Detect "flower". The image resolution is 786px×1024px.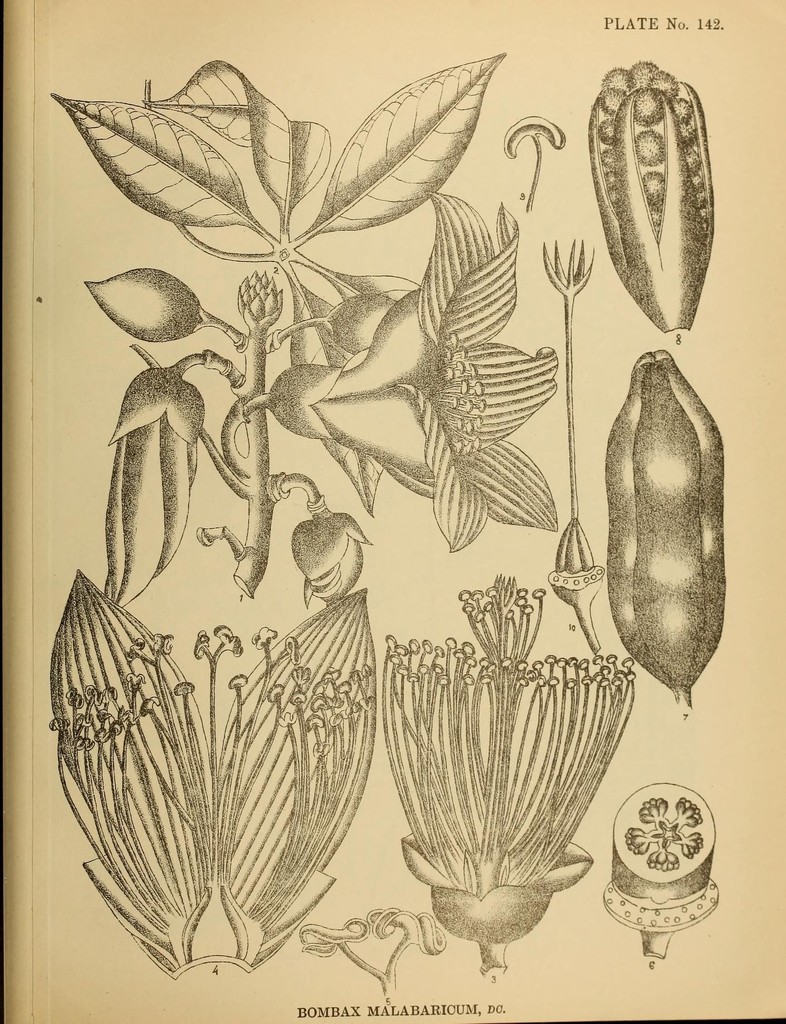
[88,267,215,340].
